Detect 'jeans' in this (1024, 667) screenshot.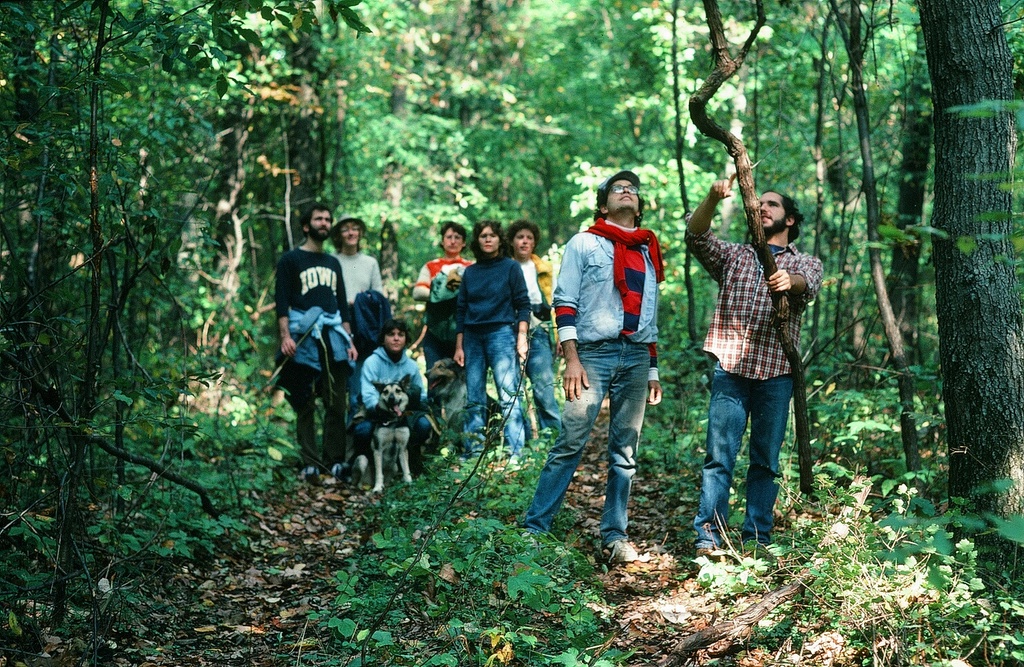
Detection: 468/322/522/452.
